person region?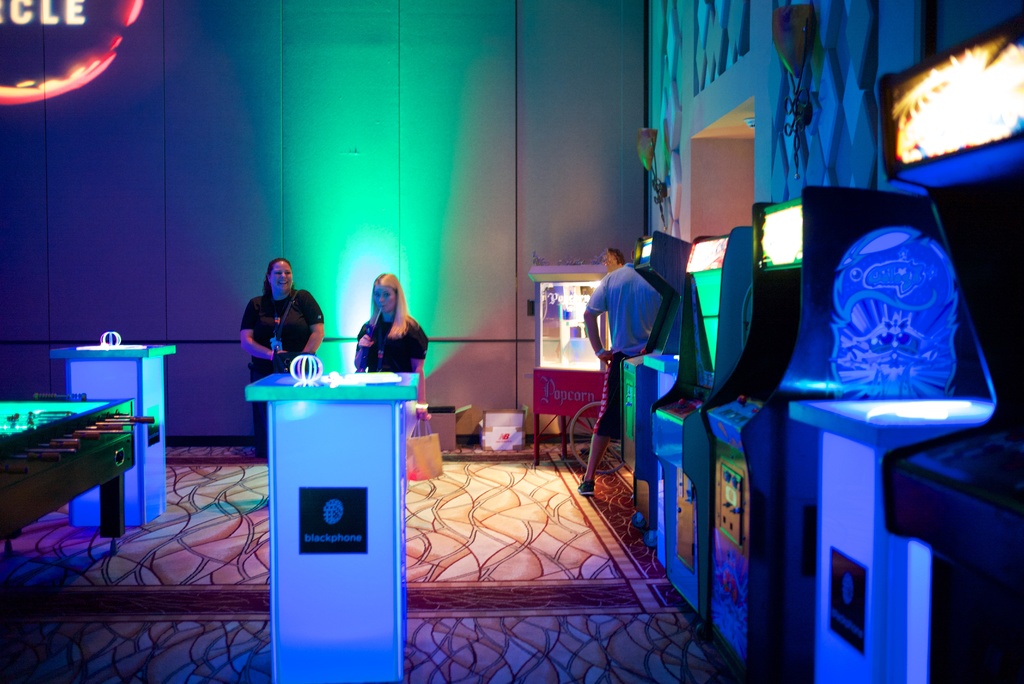
584 252 668 498
